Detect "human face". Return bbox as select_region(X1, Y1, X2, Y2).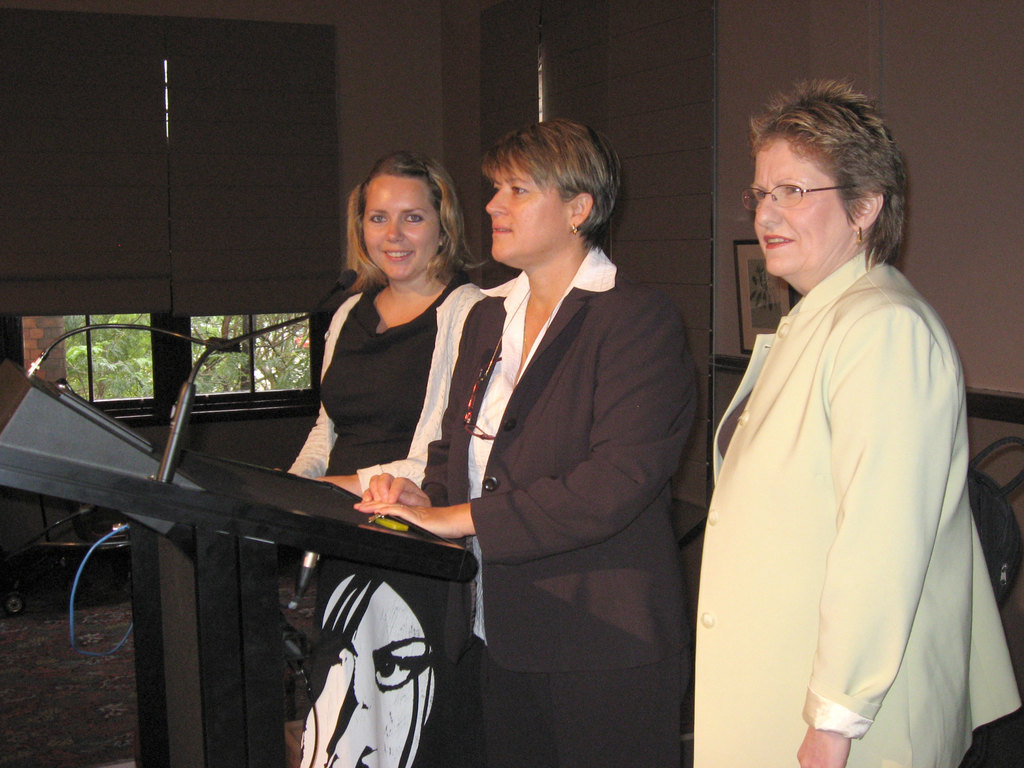
select_region(749, 134, 836, 281).
